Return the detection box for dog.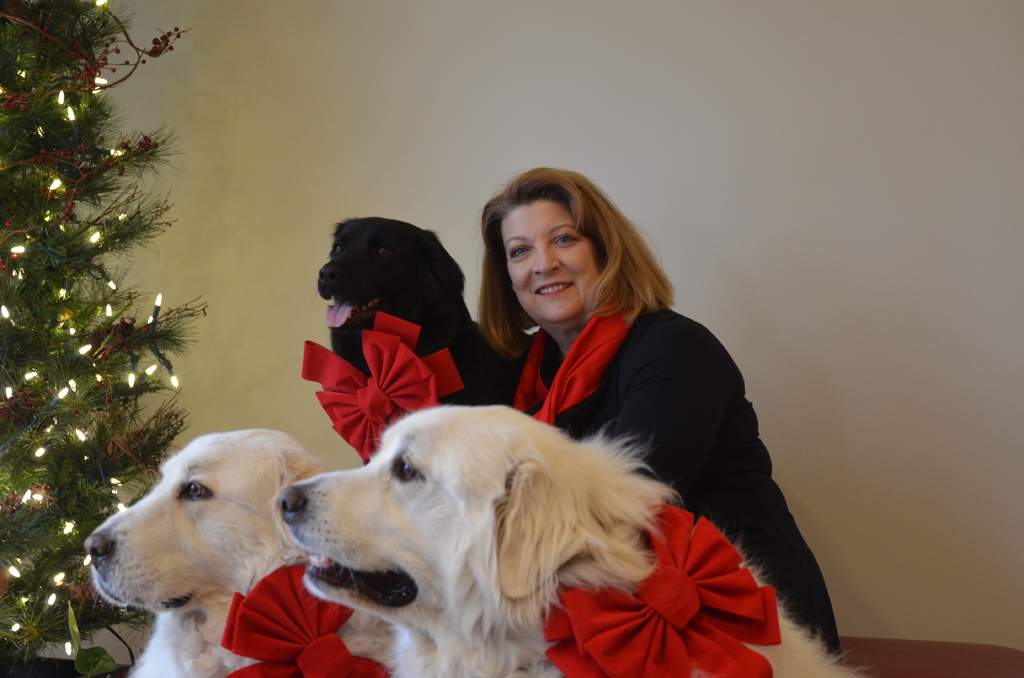
<bbox>316, 215, 543, 470</bbox>.
